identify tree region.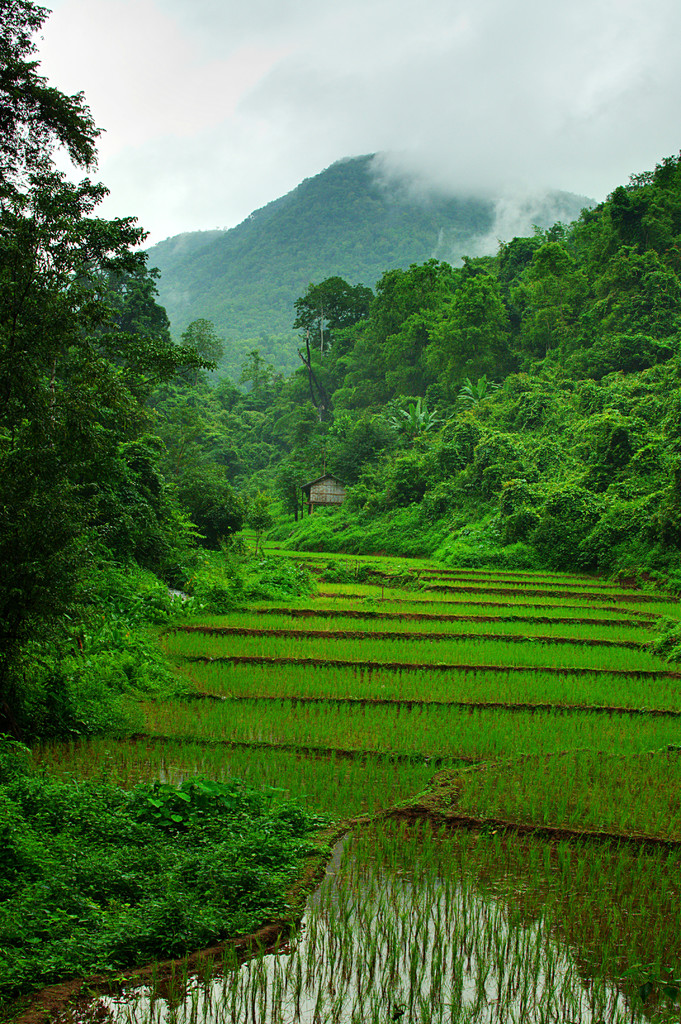
Region: rect(11, 72, 206, 660).
